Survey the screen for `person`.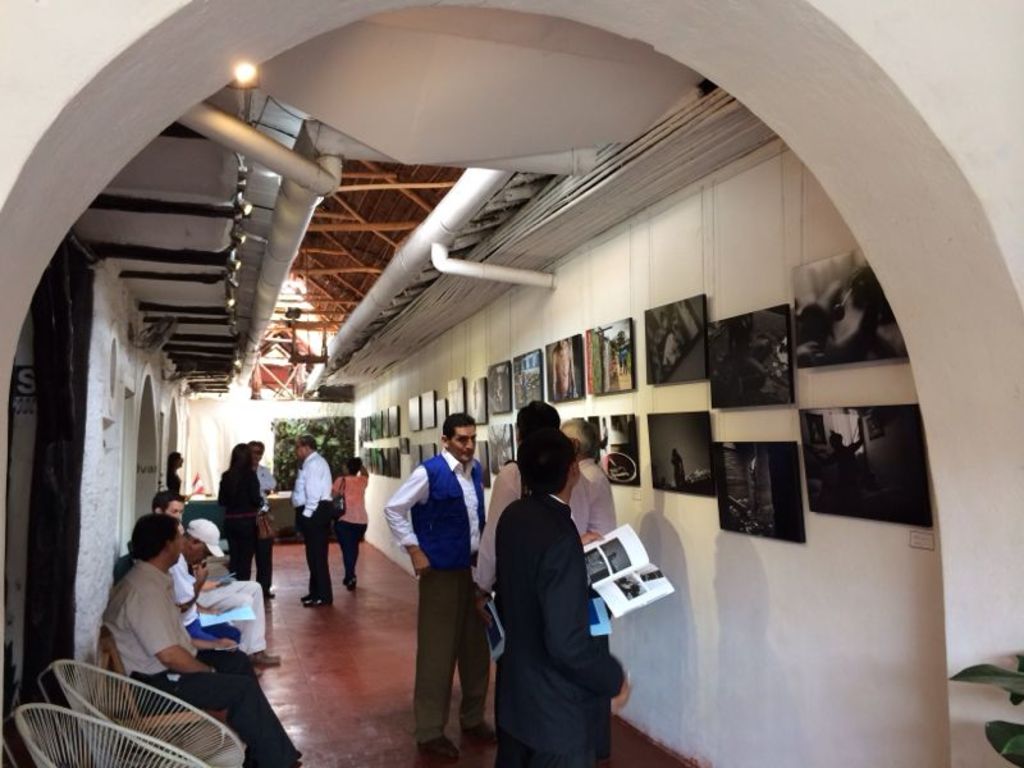
Survey found: 97, 511, 302, 767.
